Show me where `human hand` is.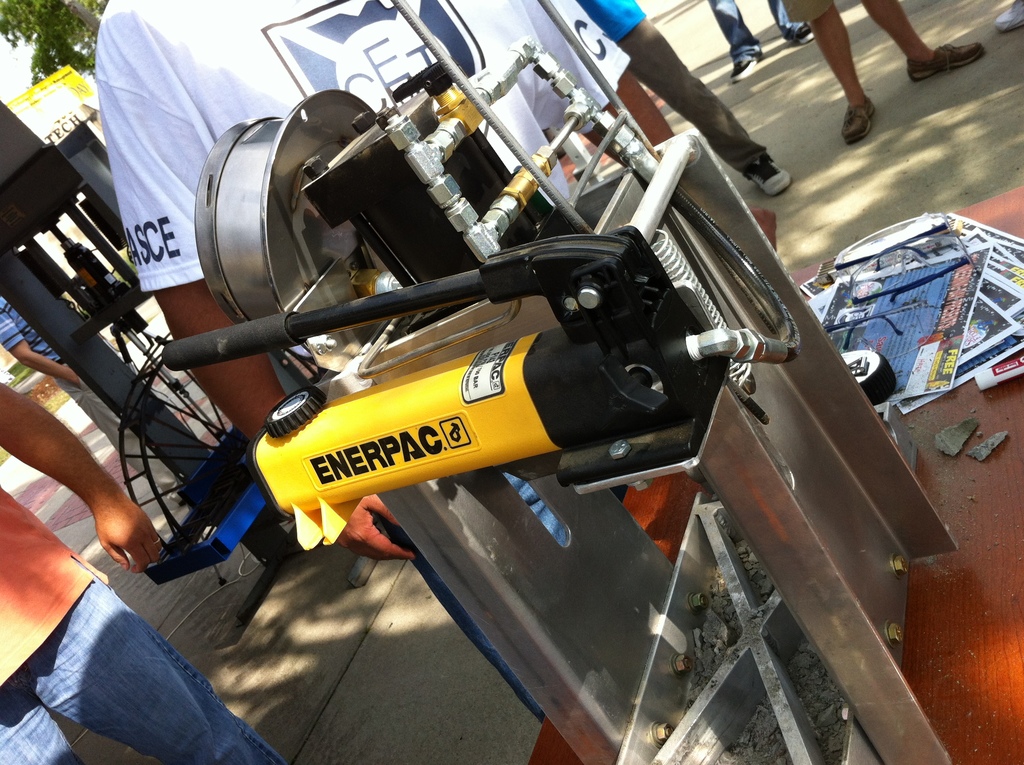
`human hand` is at (x1=304, y1=493, x2=417, y2=560).
